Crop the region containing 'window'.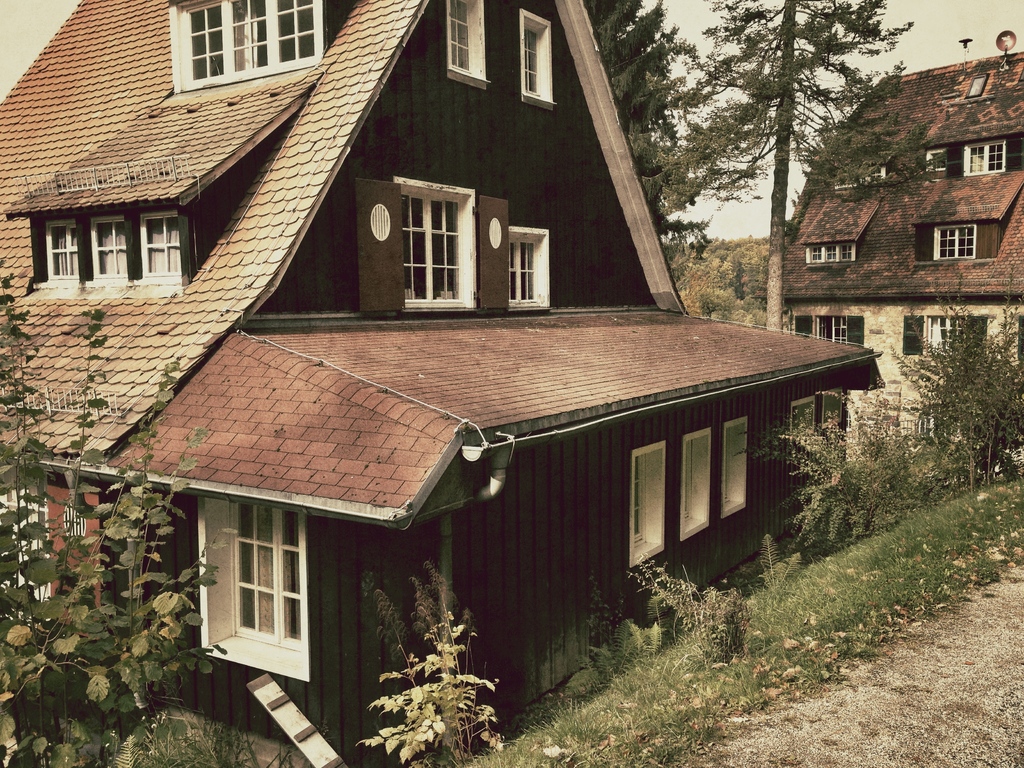
Crop region: left=504, top=226, right=550, bottom=315.
